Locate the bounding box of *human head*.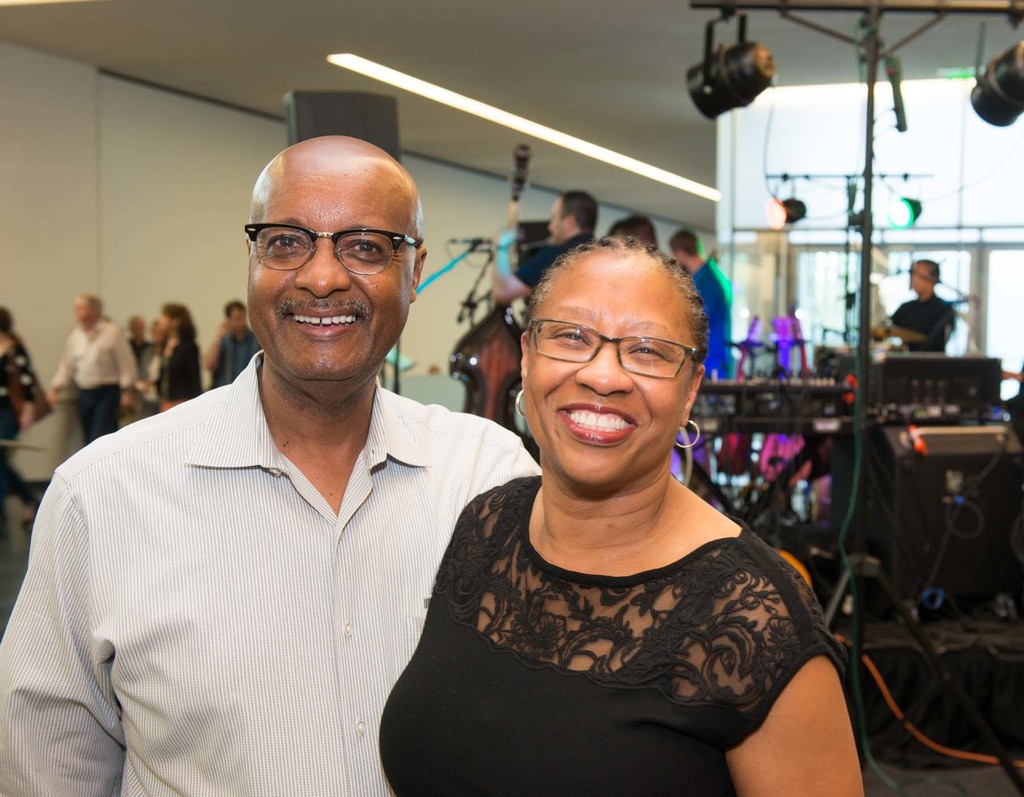
Bounding box: pyautogui.locateOnScreen(75, 296, 111, 326).
